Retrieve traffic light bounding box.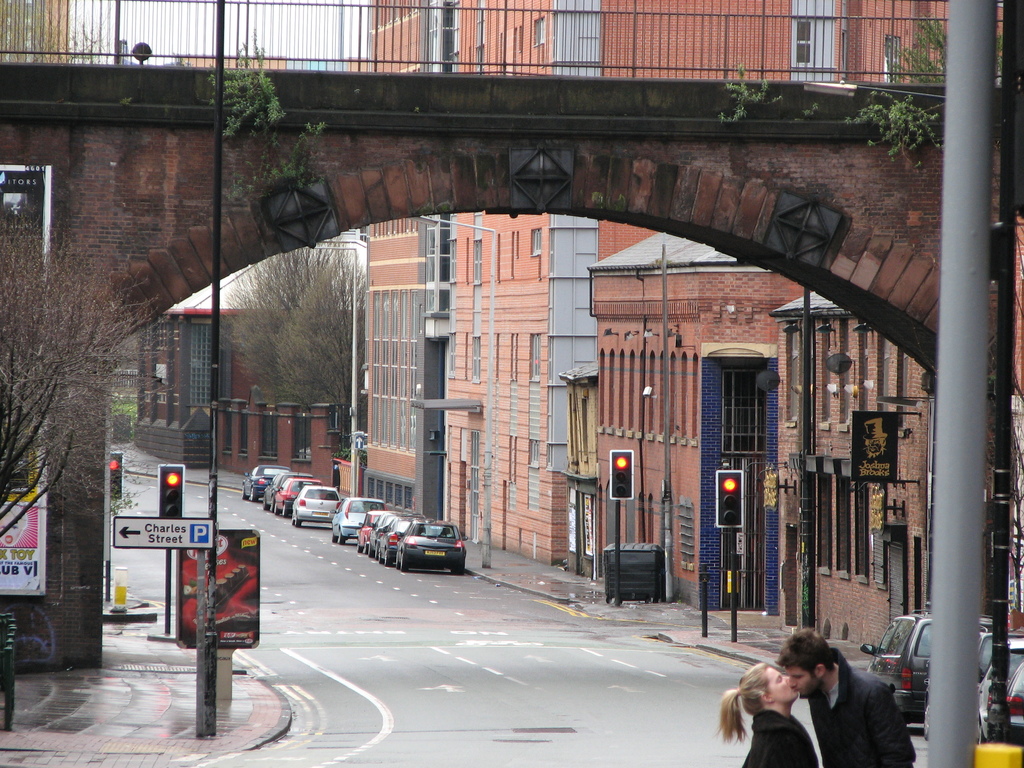
Bounding box: <bbox>610, 450, 634, 500</bbox>.
